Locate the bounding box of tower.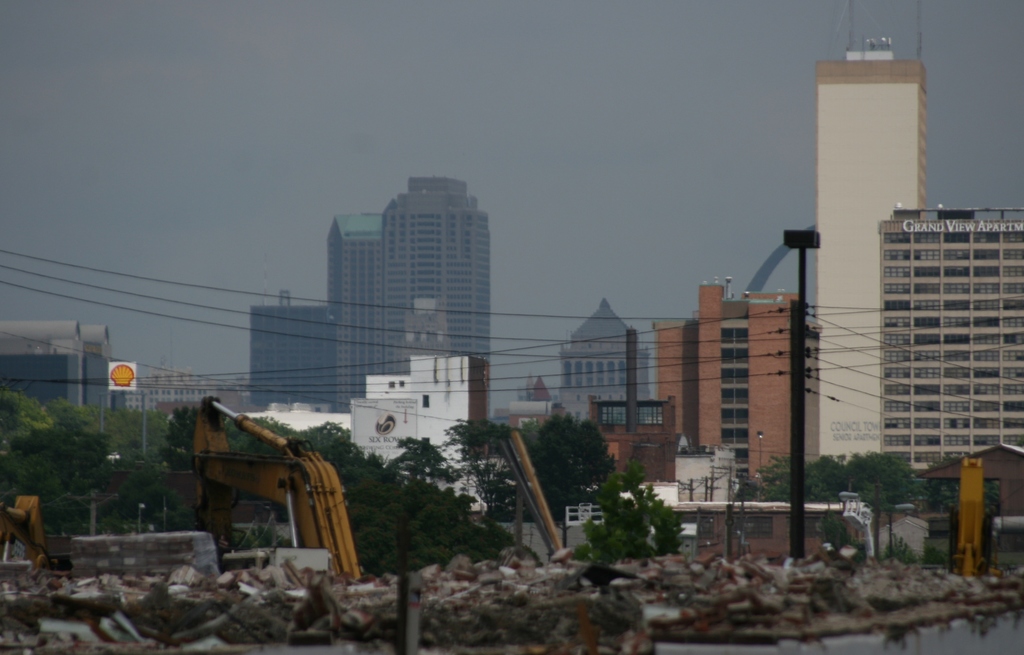
Bounding box: box(817, 0, 926, 459).
